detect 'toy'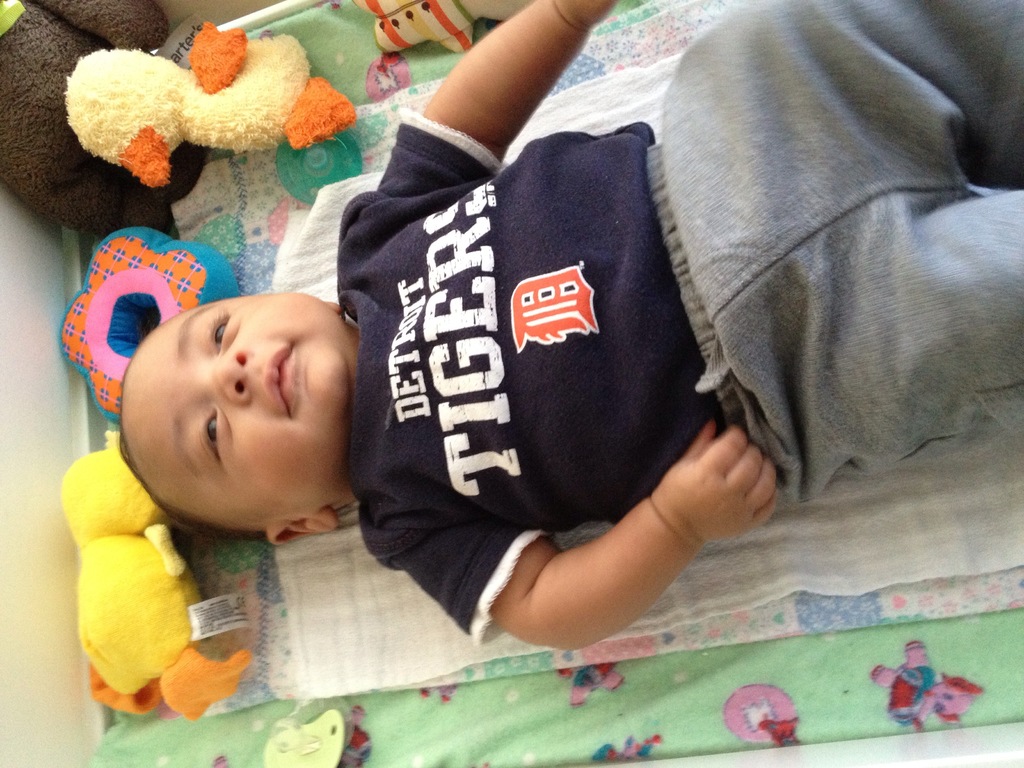
58/431/249/719
